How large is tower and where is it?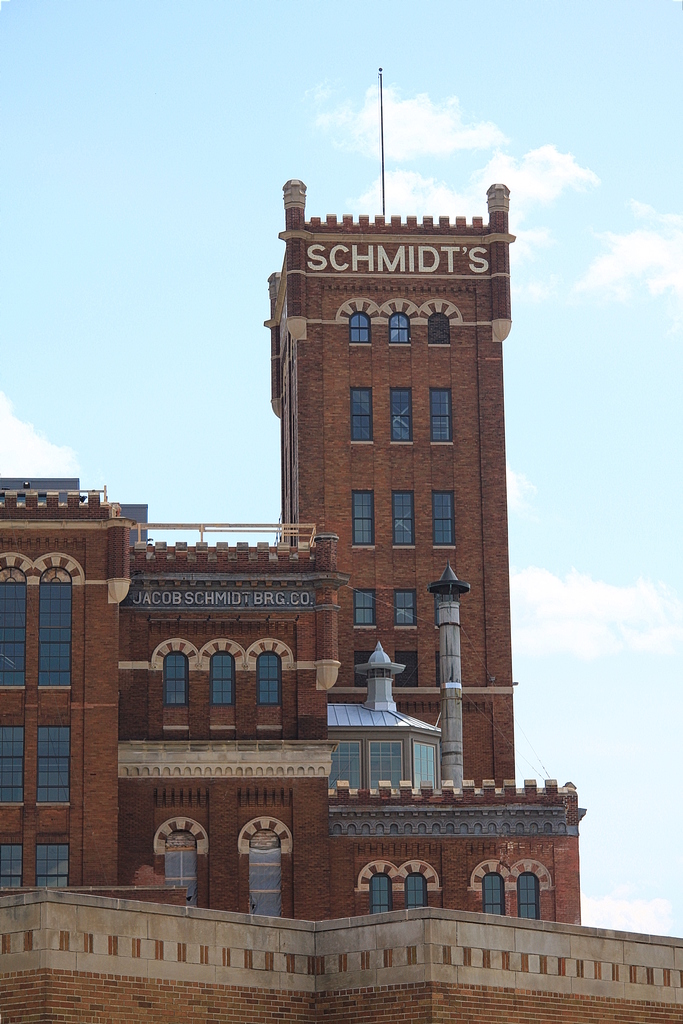
Bounding box: <box>0,72,677,1023</box>.
